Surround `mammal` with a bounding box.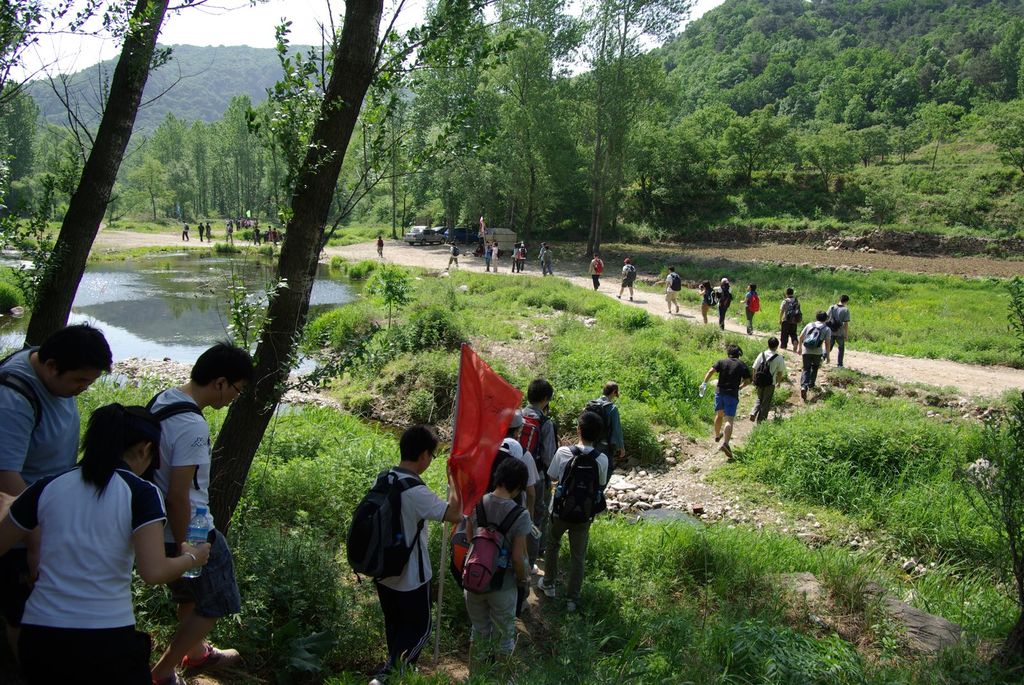
box(805, 311, 826, 390).
